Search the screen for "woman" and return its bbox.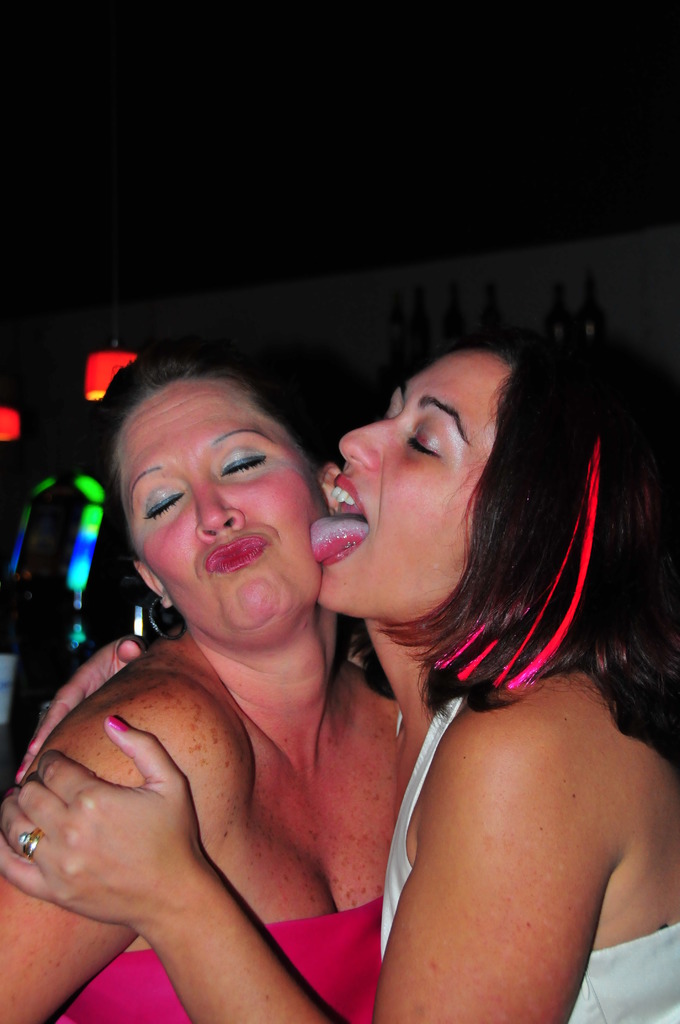
Found: 0,328,679,1023.
